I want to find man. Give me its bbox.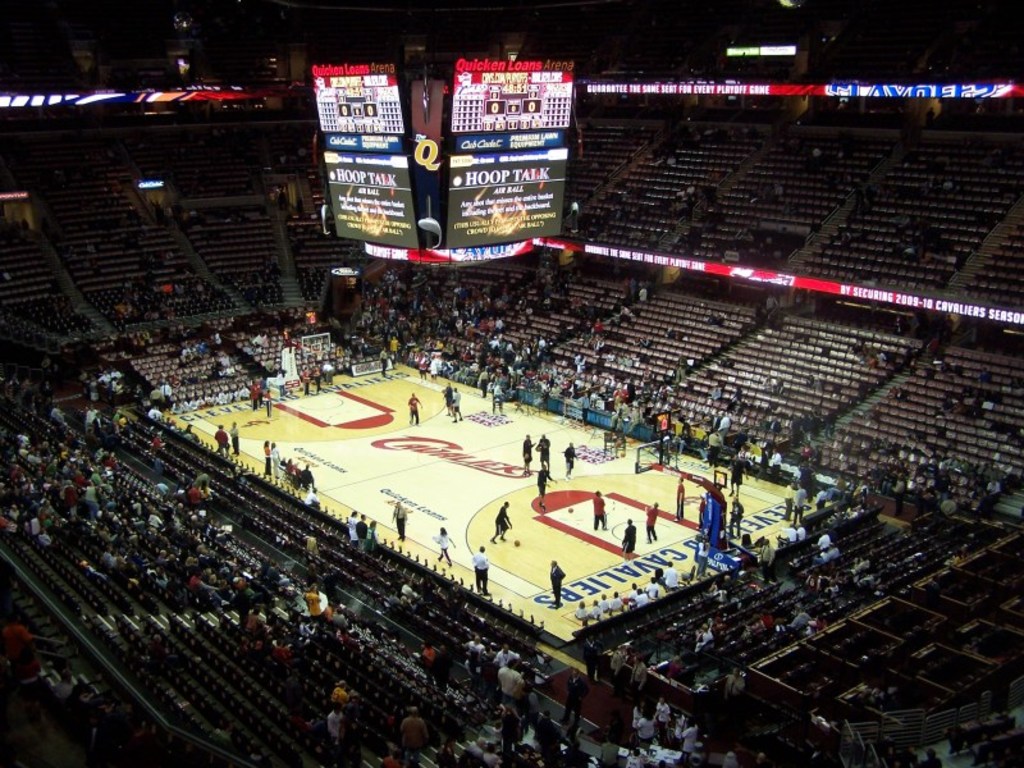
bbox=(561, 440, 579, 481).
